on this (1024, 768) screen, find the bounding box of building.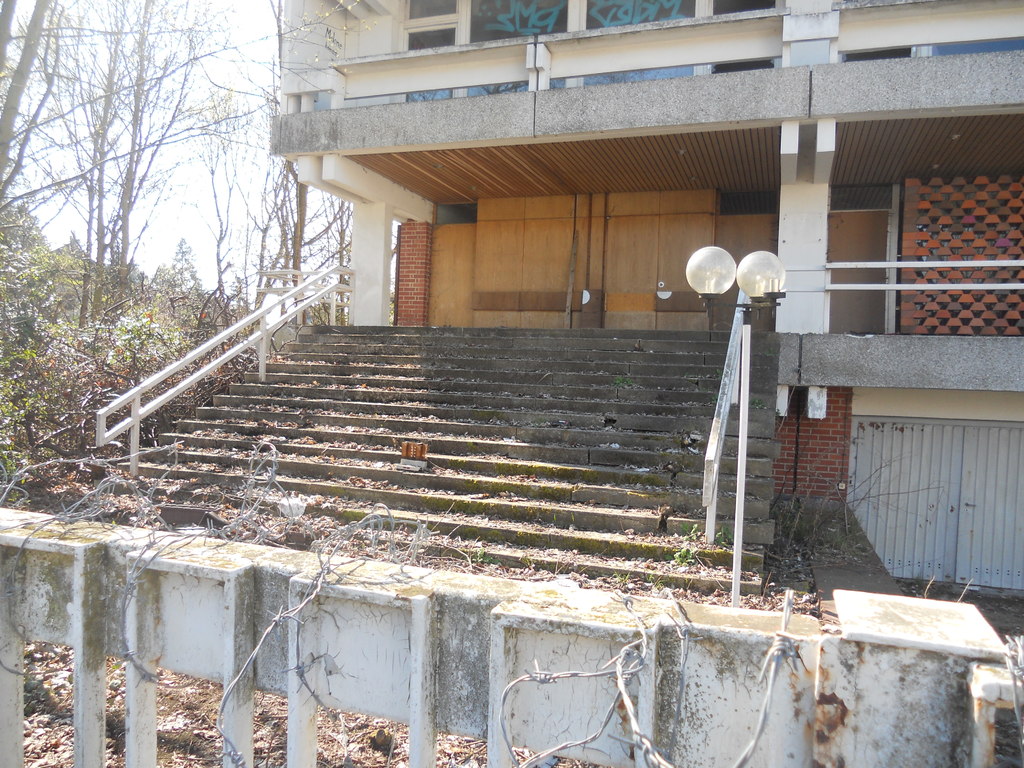
Bounding box: {"left": 270, "top": 0, "right": 1023, "bottom": 595}.
